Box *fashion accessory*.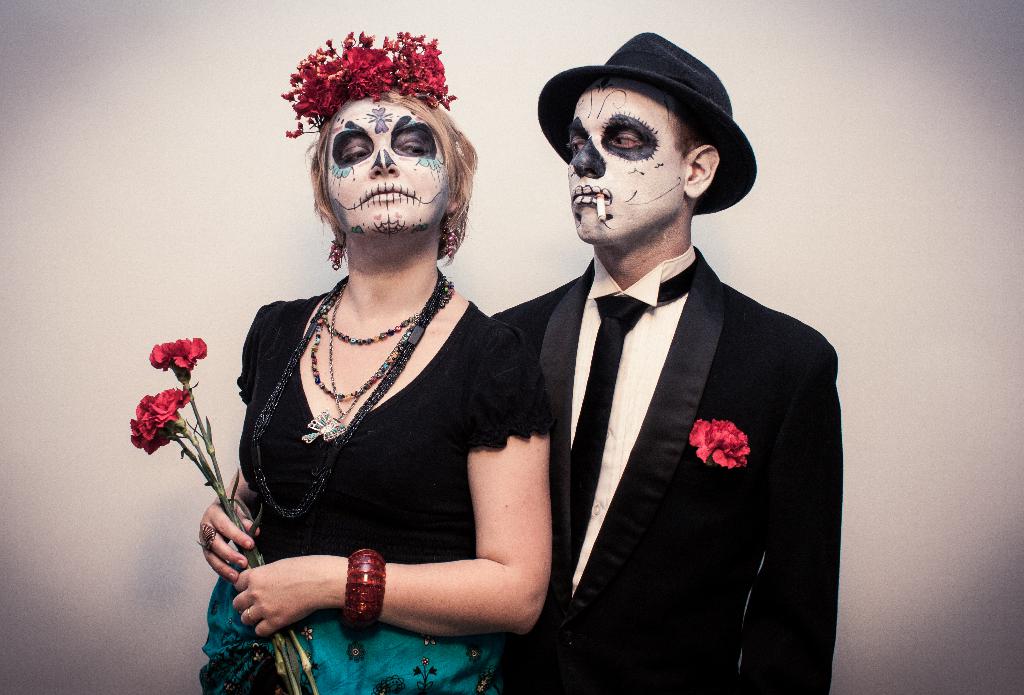
rect(283, 27, 453, 140).
